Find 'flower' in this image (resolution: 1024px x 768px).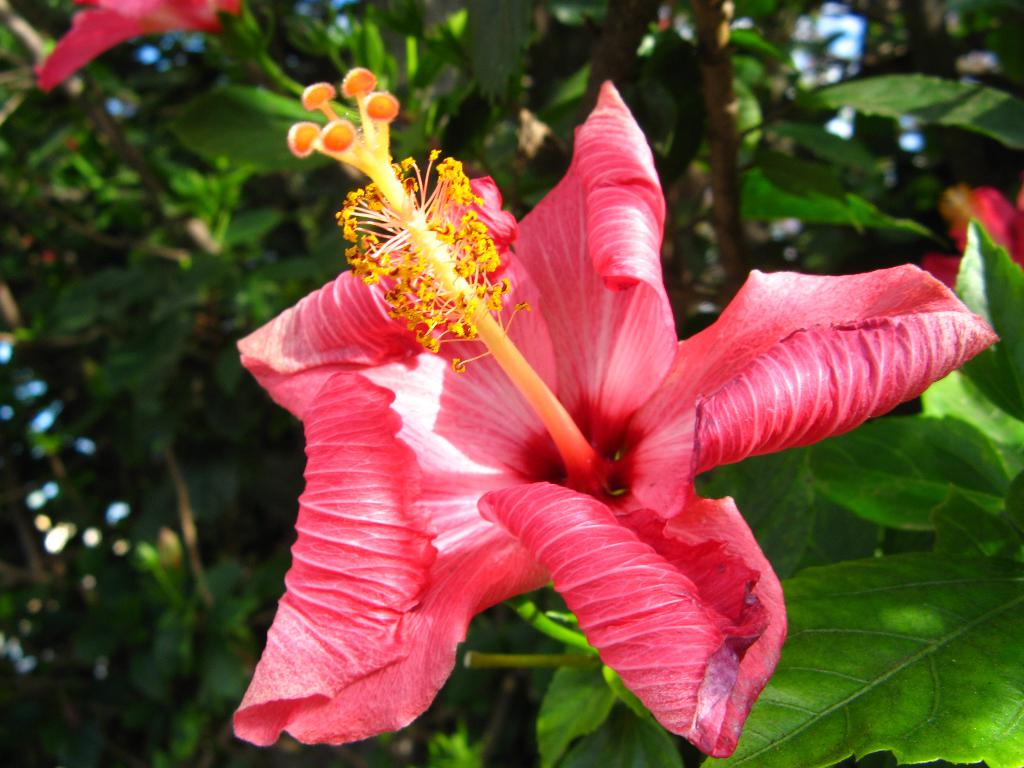
[x1=31, y1=0, x2=265, y2=95].
